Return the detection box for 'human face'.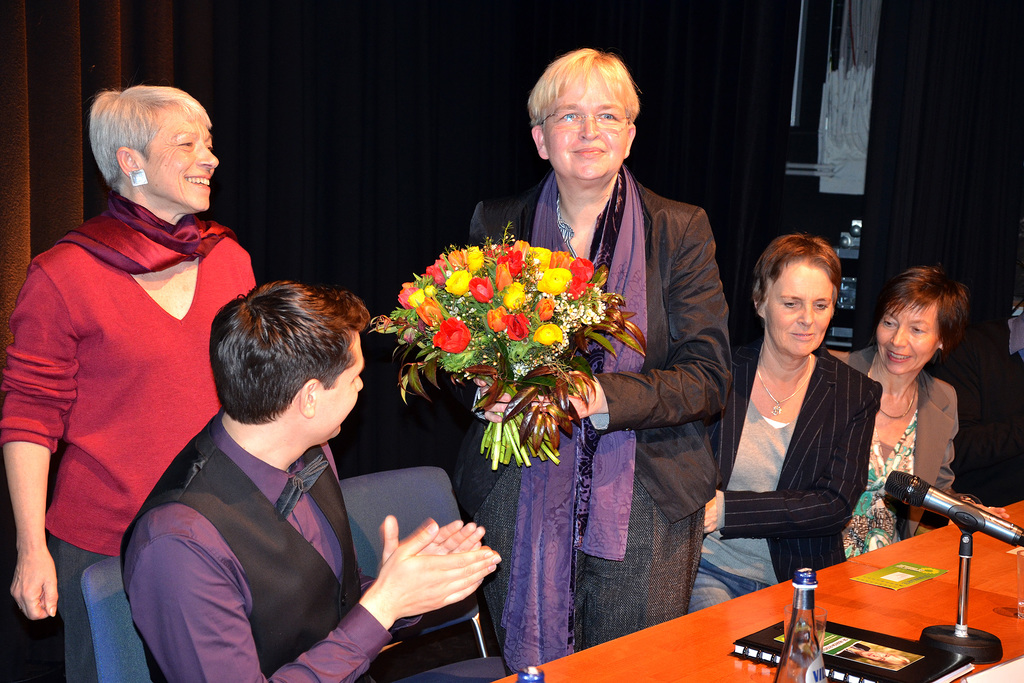
crop(875, 293, 939, 370).
